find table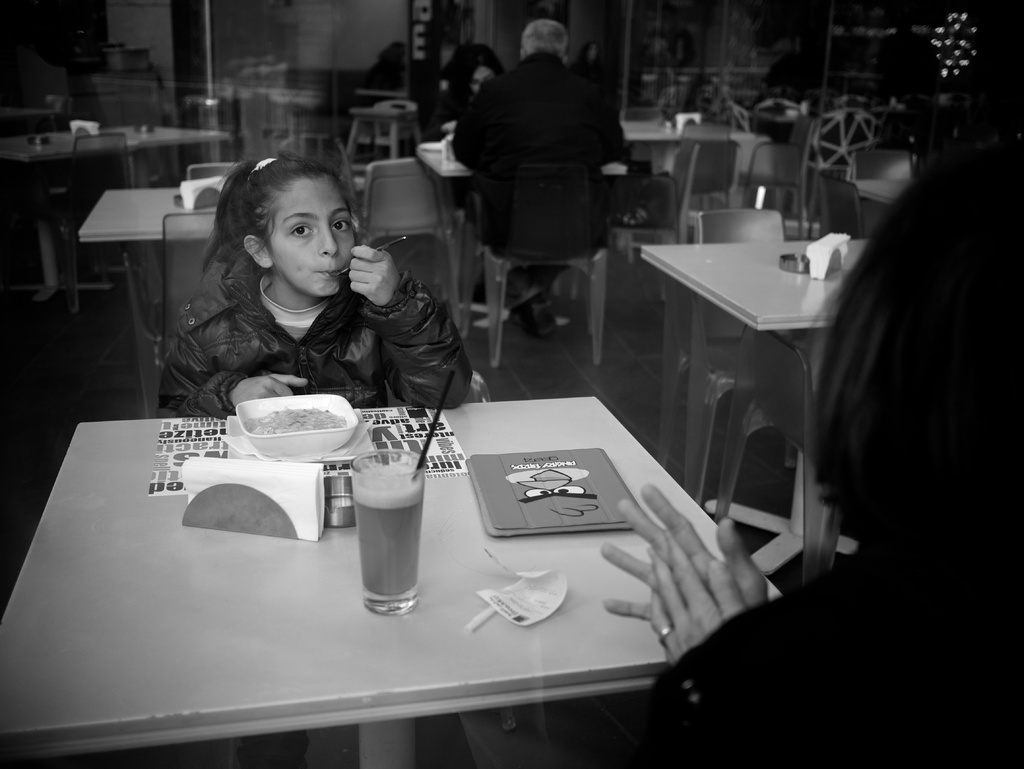
x1=17 y1=401 x2=760 y2=763
